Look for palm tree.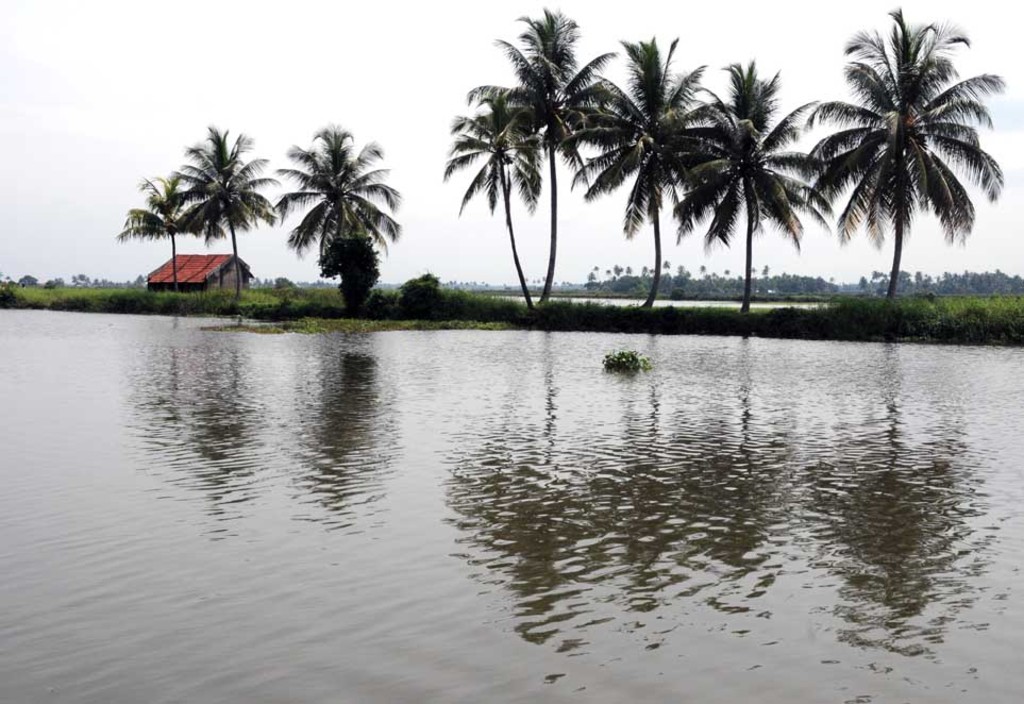
Found: (685,57,824,303).
